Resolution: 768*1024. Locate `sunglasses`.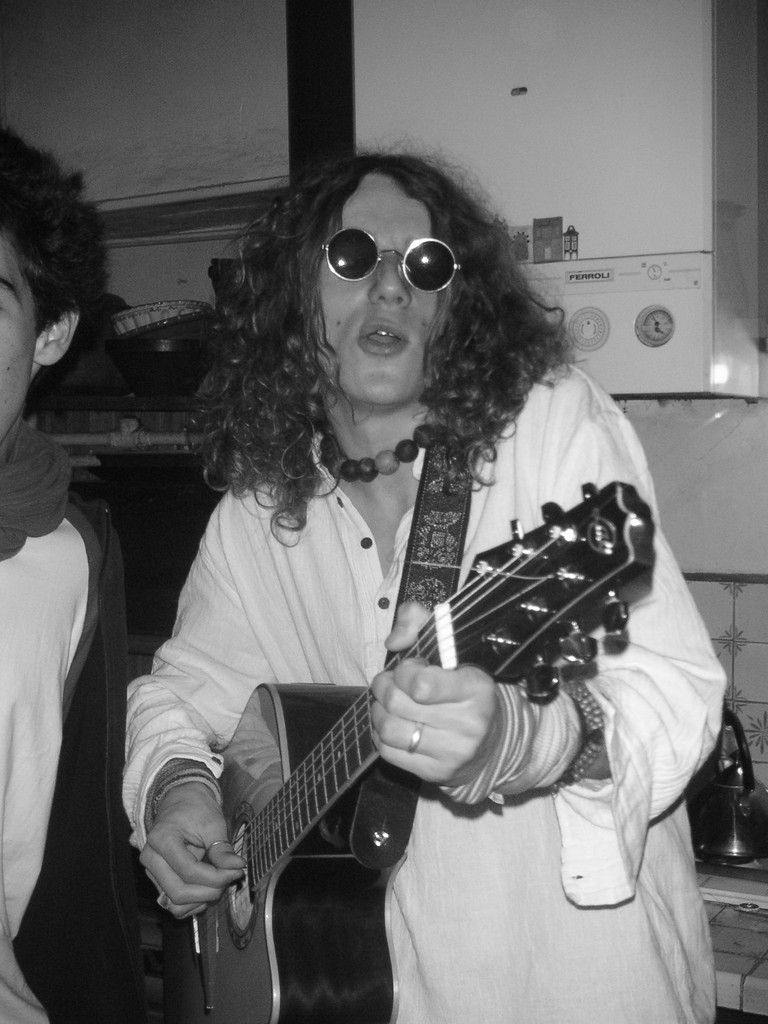
box=[321, 228, 462, 292].
